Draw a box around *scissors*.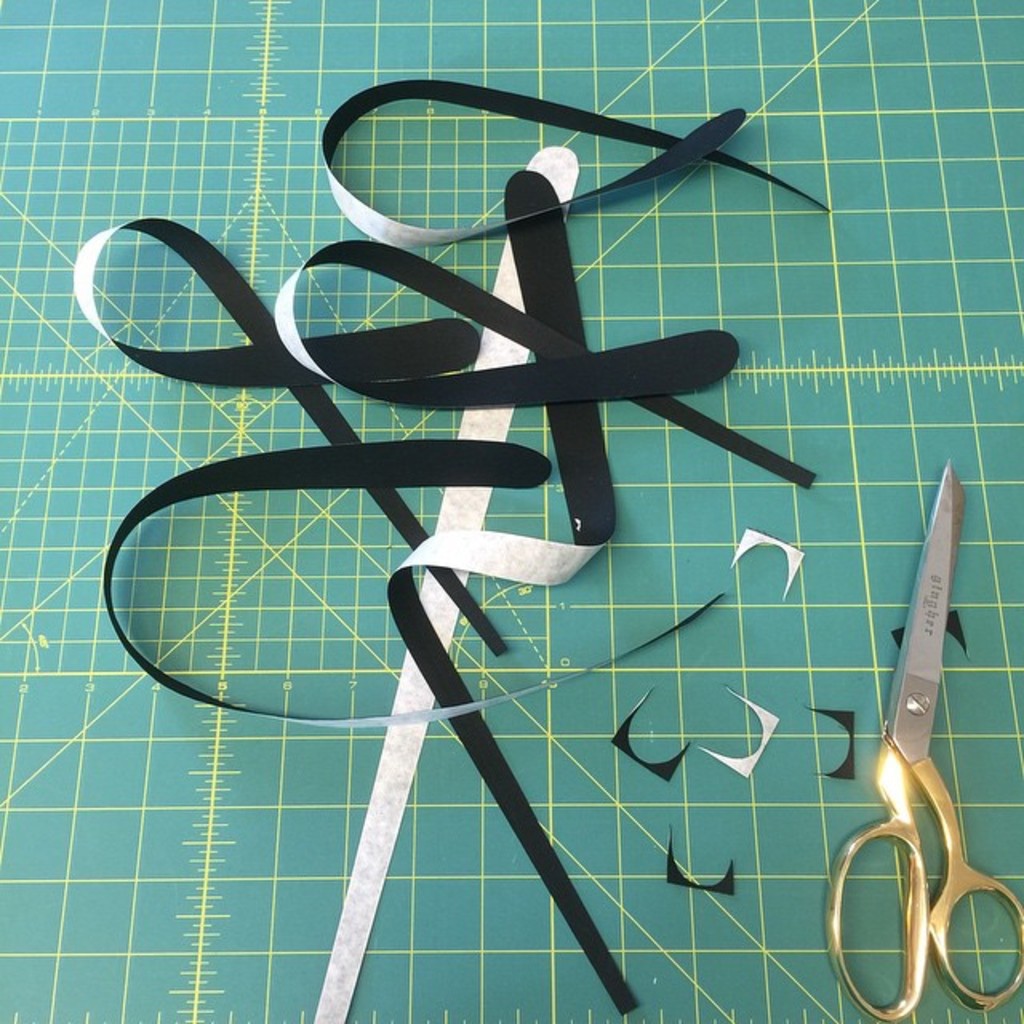
detection(822, 462, 1019, 1019).
